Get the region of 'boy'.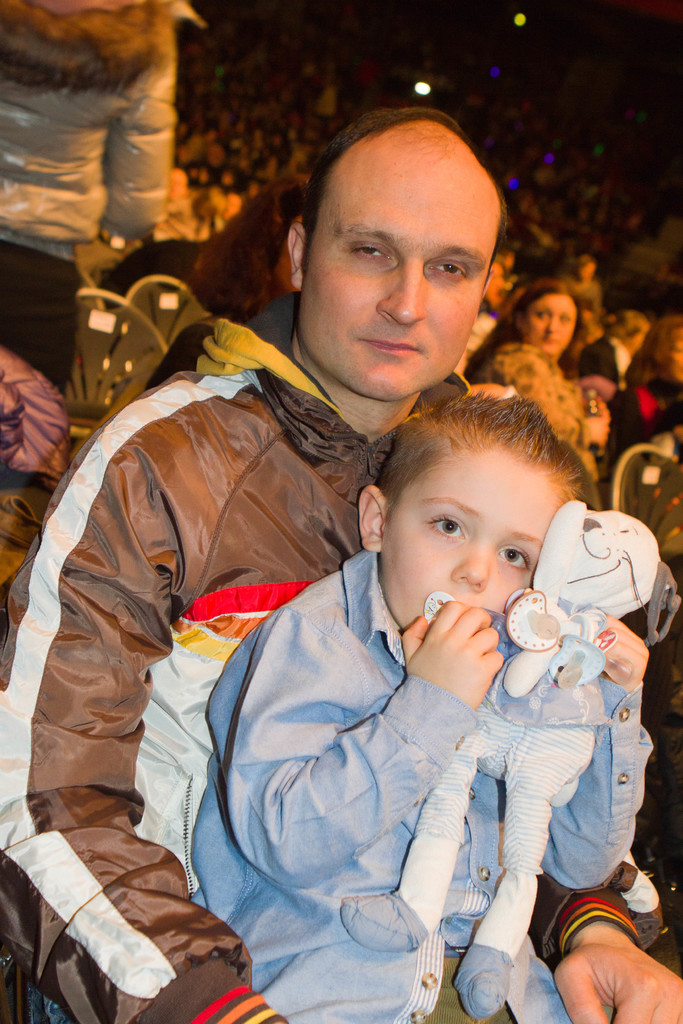
select_region(0, 97, 682, 1023).
